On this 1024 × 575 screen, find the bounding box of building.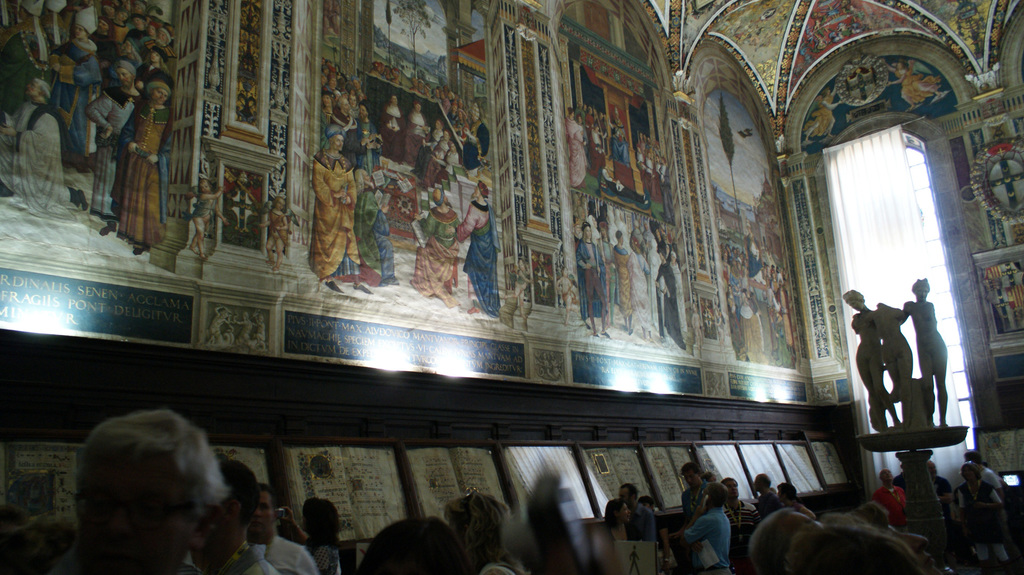
Bounding box: bbox=(0, 0, 1023, 574).
